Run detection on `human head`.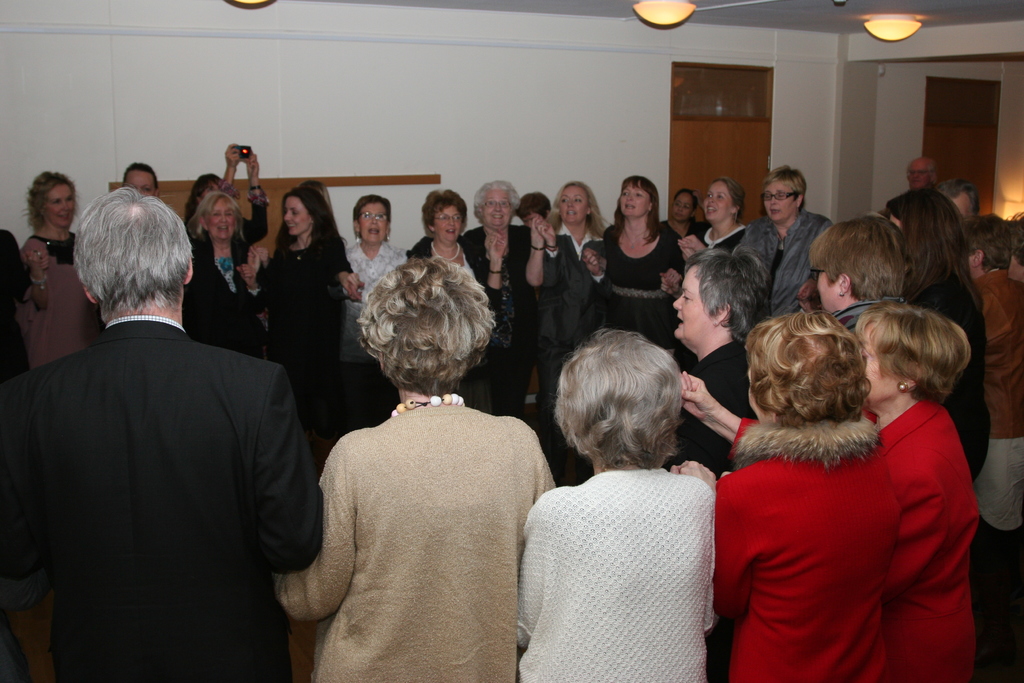
Result: [188, 176, 222, 210].
